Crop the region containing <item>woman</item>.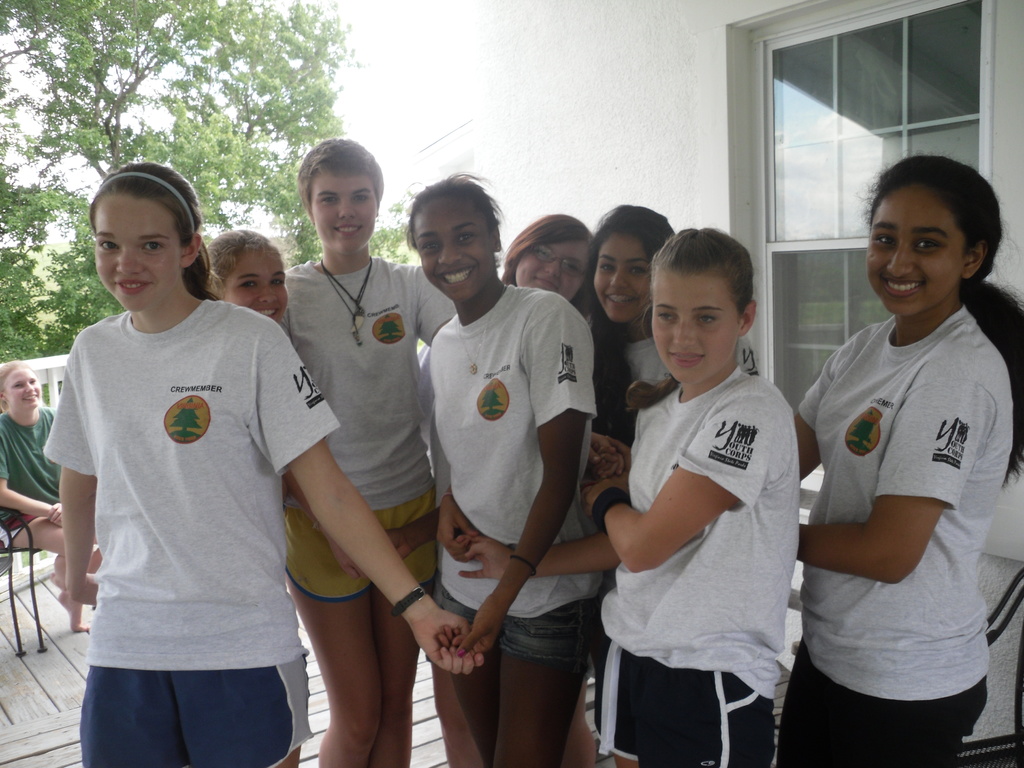
Crop region: select_region(282, 133, 465, 767).
